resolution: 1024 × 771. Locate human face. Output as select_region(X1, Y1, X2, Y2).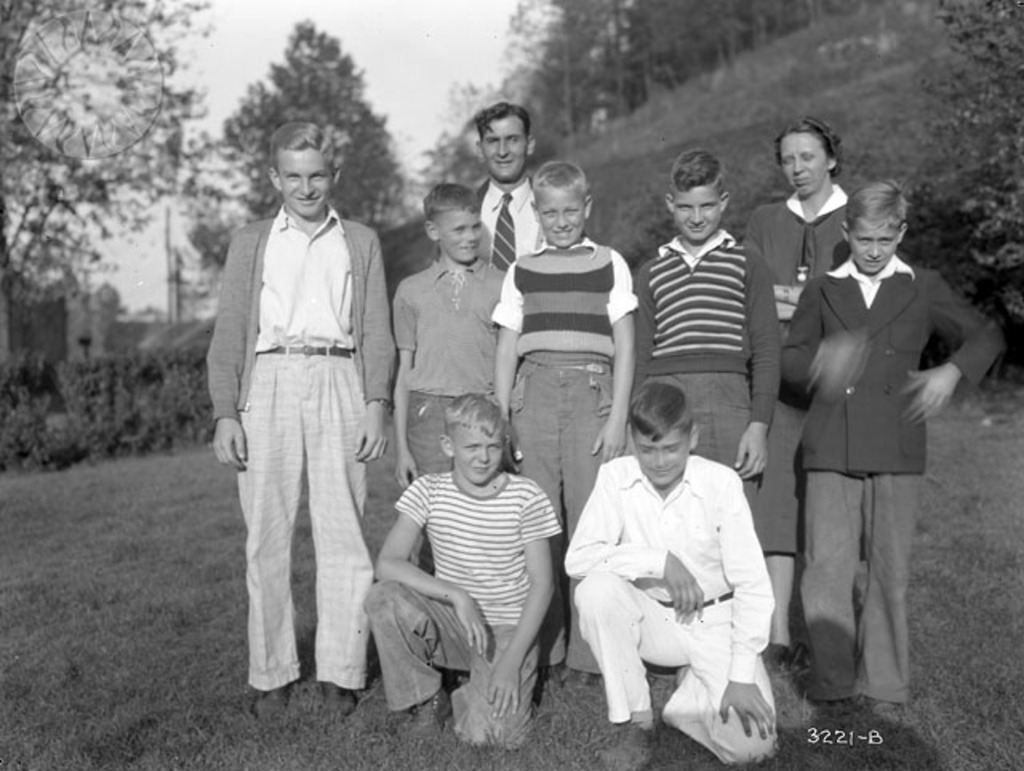
select_region(670, 184, 723, 246).
